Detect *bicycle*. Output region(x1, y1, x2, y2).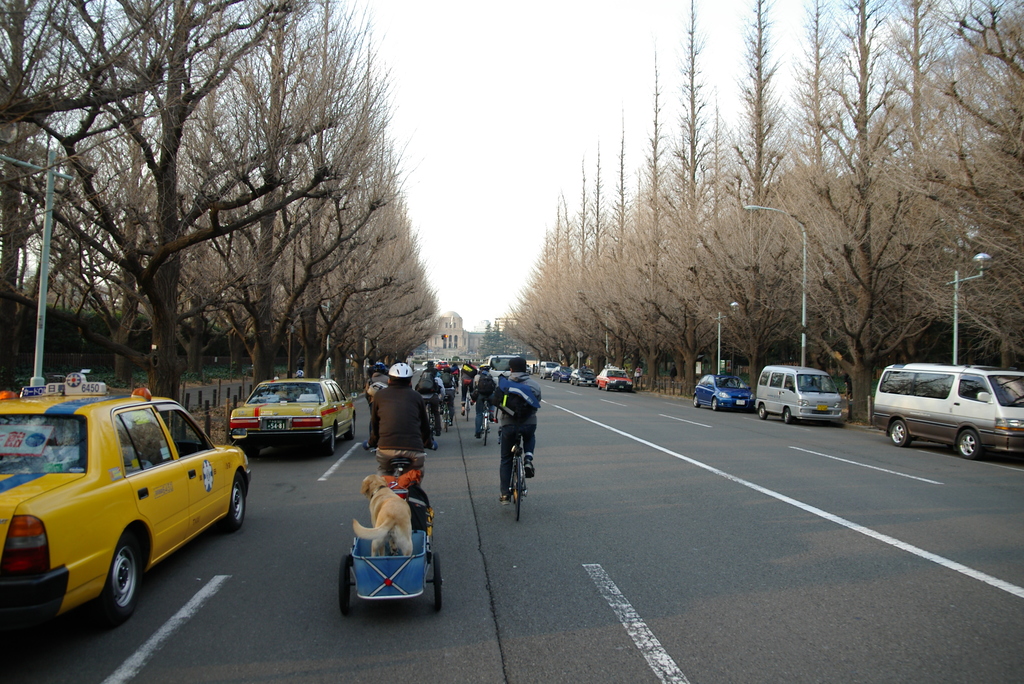
region(504, 436, 536, 524).
